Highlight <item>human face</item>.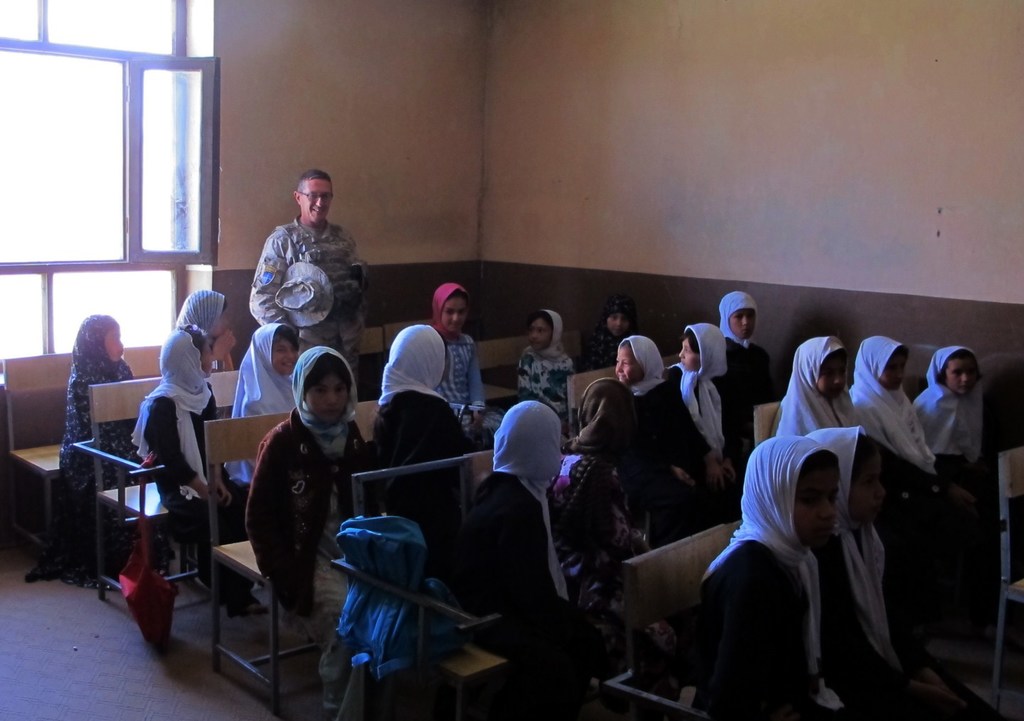
Highlighted region: crop(306, 375, 347, 426).
